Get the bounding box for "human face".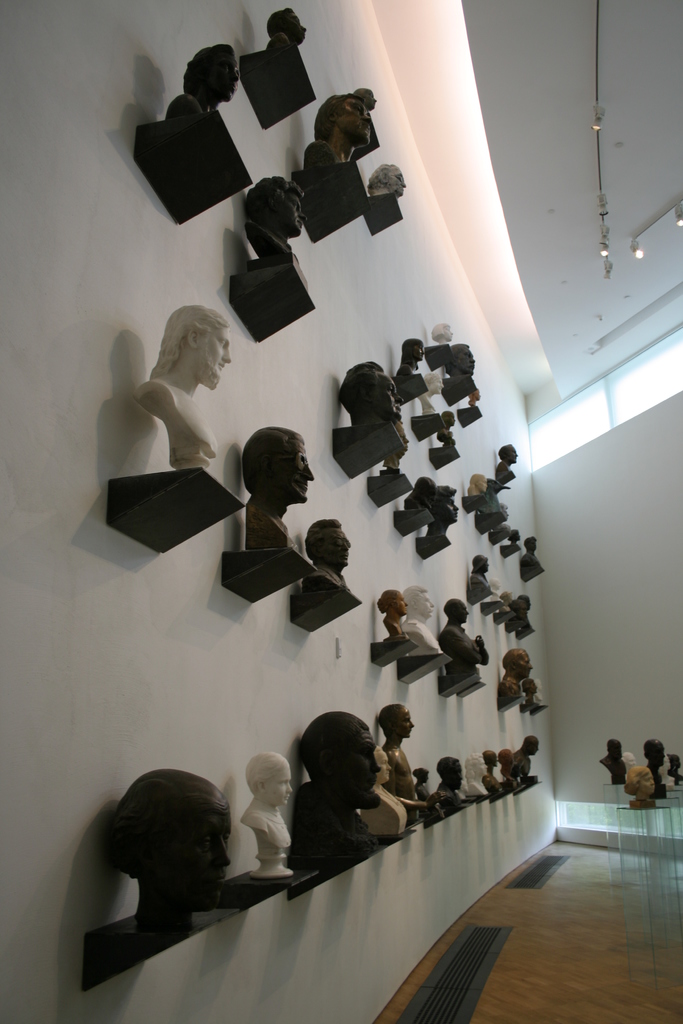
bbox=[209, 53, 239, 100].
